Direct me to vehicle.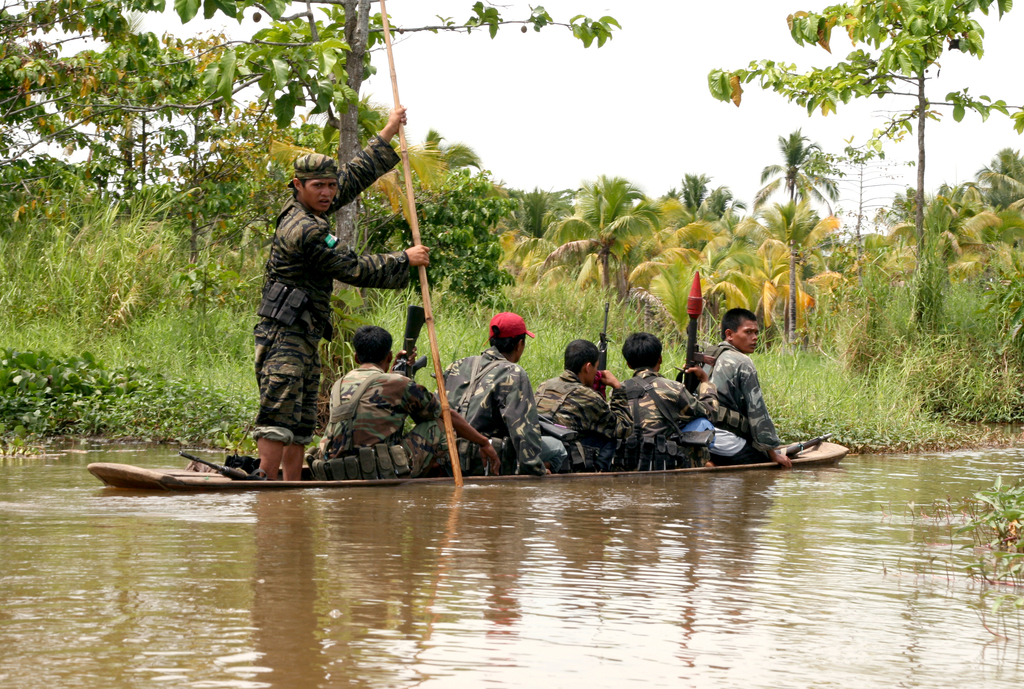
Direction: locate(84, 451, 850, 491).
